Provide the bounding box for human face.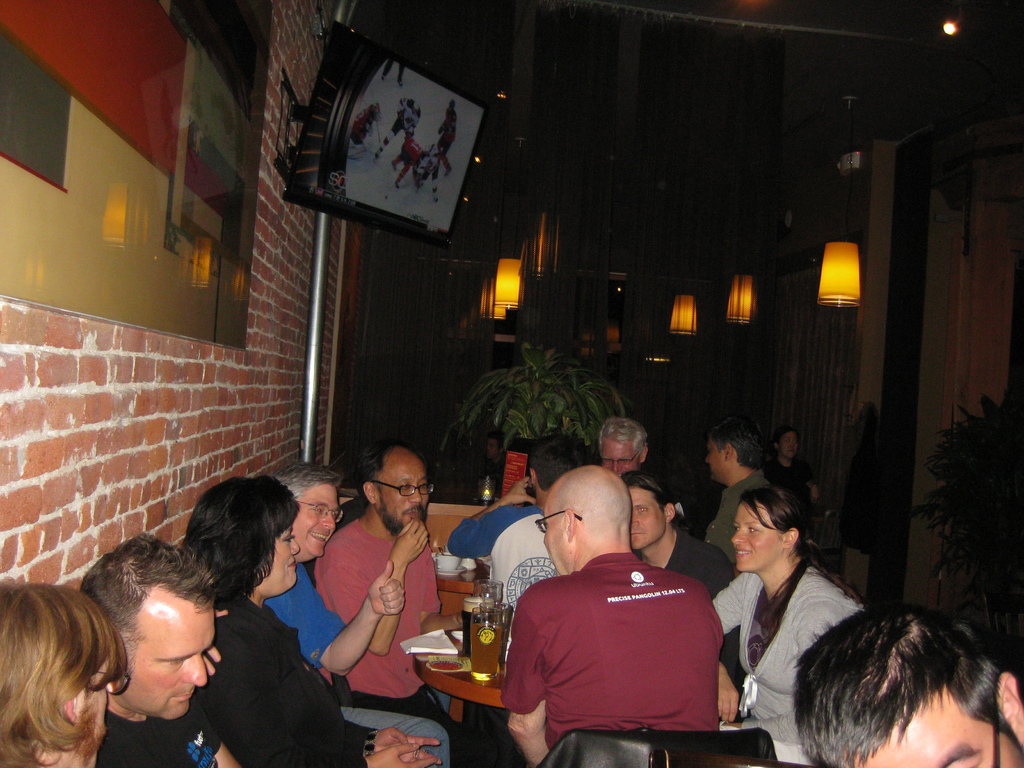
779 435 803 461.
